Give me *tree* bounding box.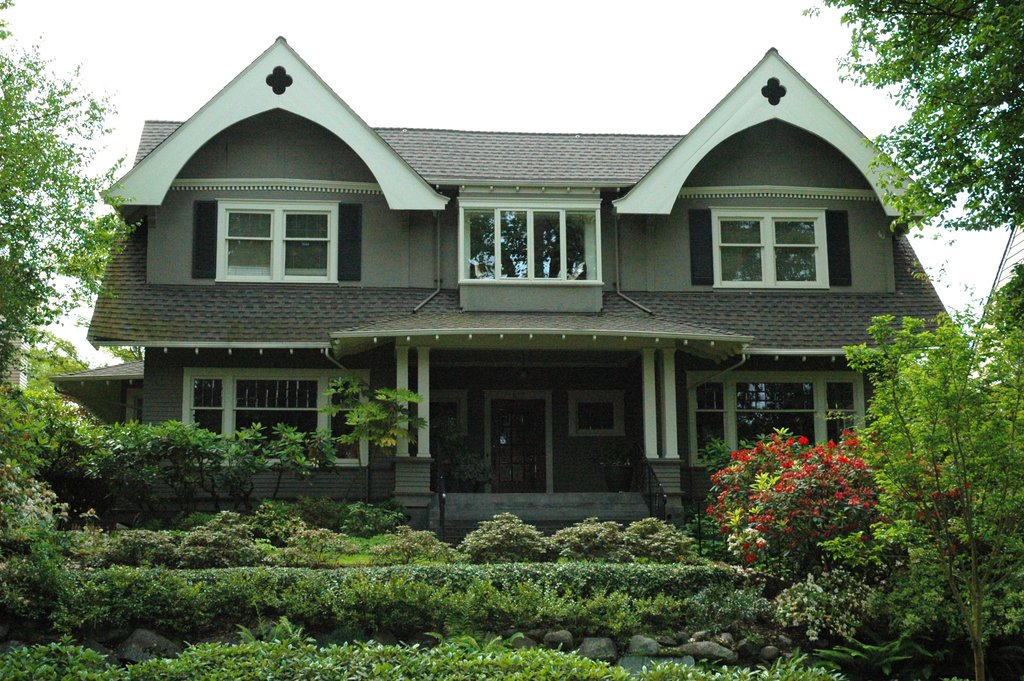
crop(980, 260, 1023, 340).
